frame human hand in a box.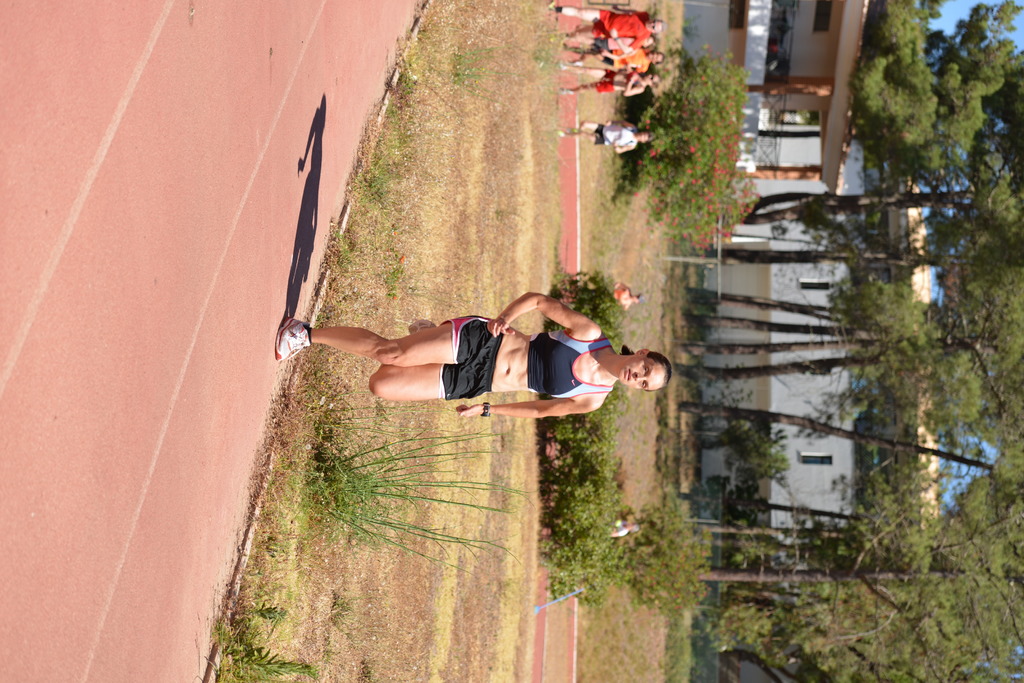
600 46 610 58.
